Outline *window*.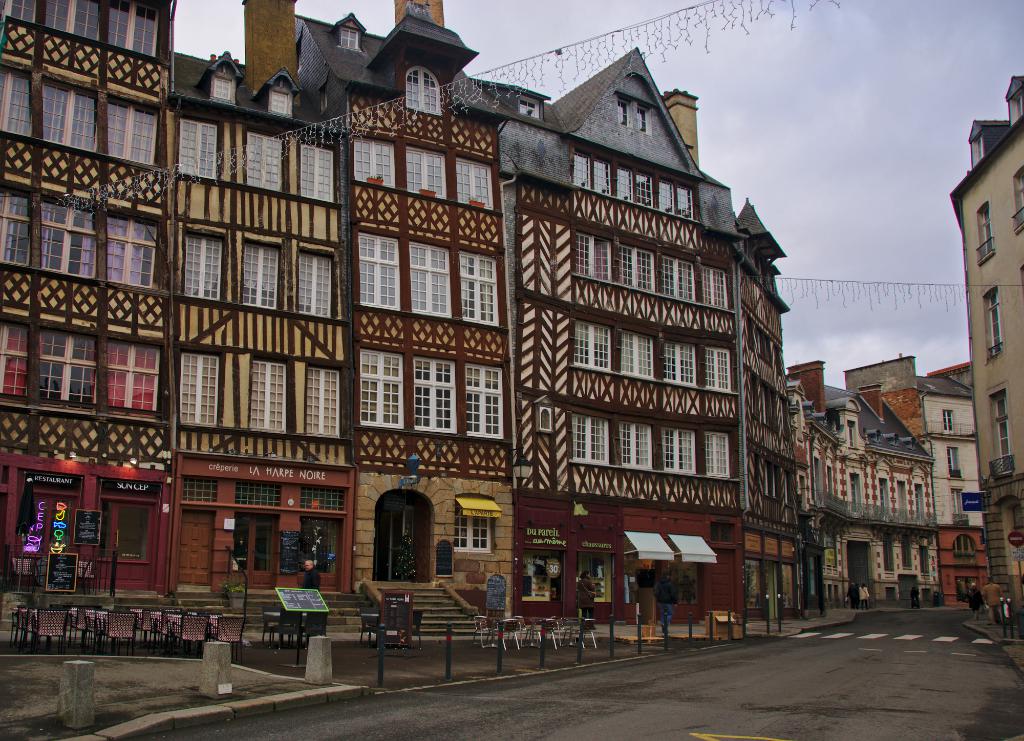
Outline: crop(268, 87, 297, 118).
